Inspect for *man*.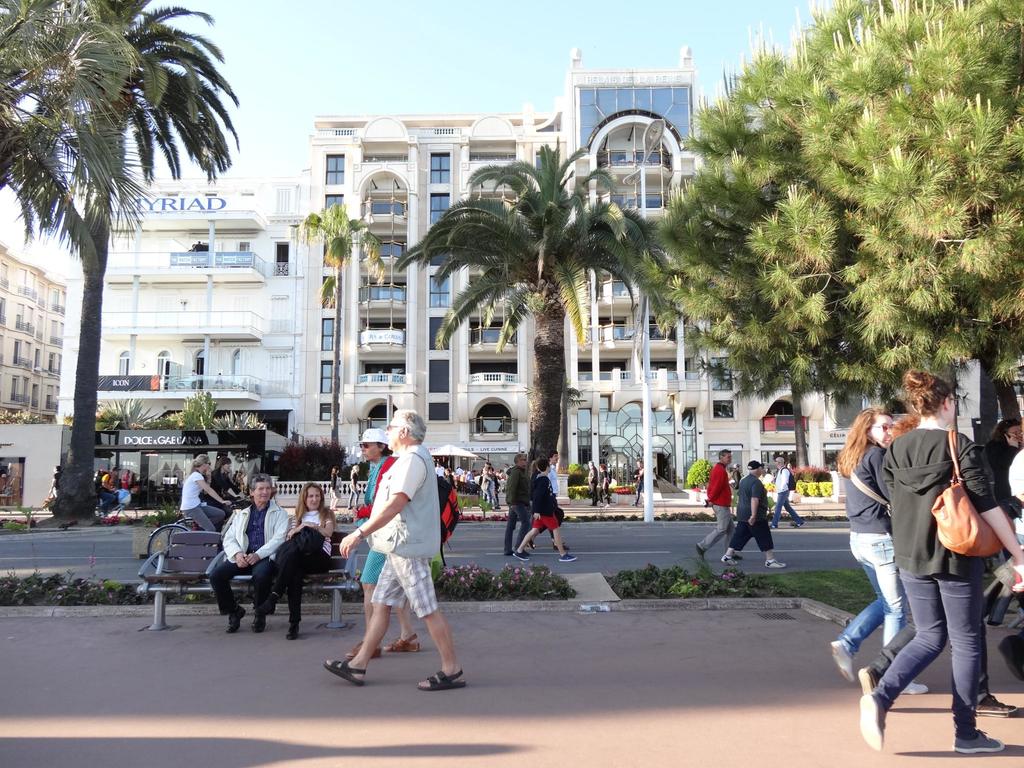
Inspection: <box>213,476,291,636</box>.
